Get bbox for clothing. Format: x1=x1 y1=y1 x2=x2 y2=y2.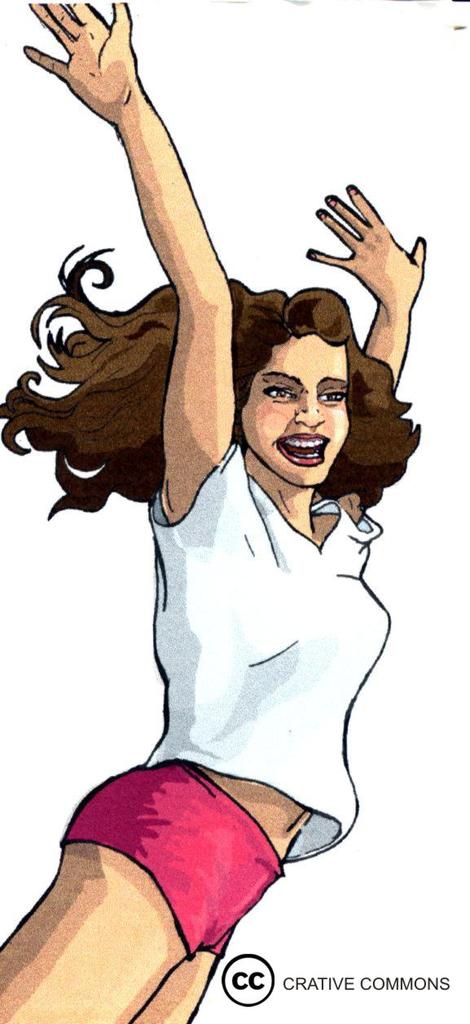
x1=56 y1=748 x2=310 y2=963.
